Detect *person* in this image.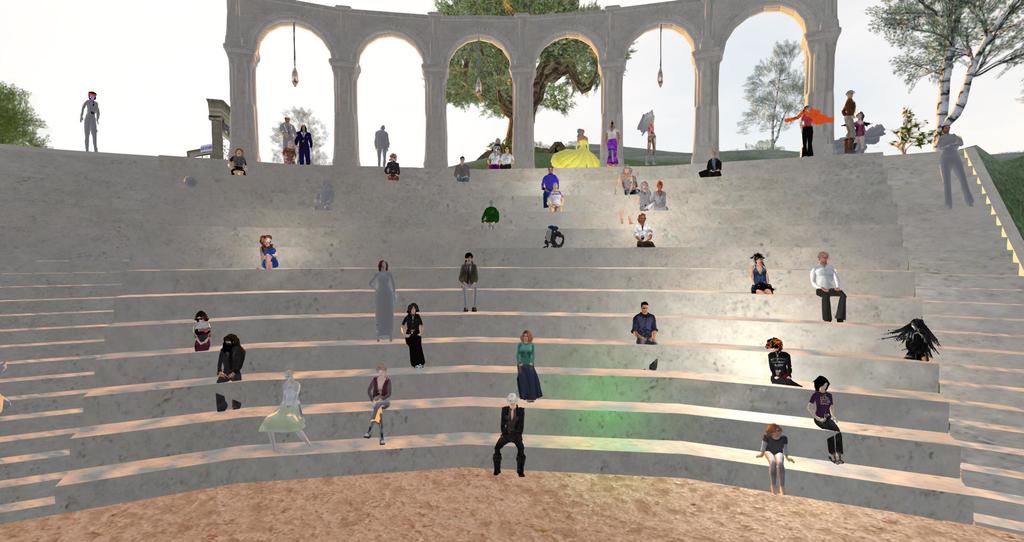
Detection: locate(514, 328, 543, 406).
